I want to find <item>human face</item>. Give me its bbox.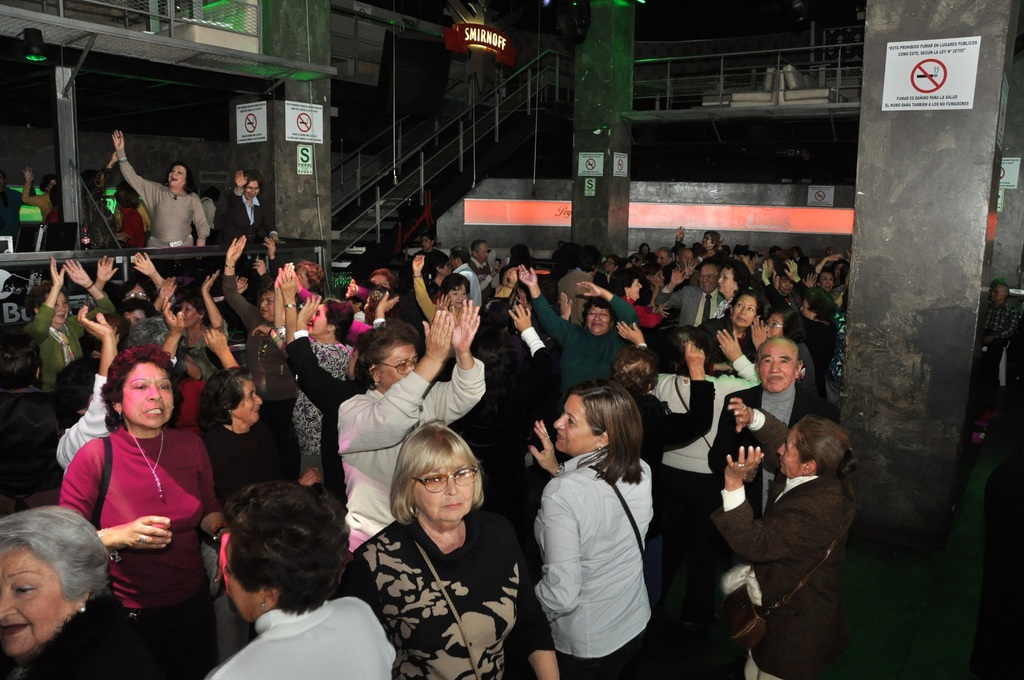
bbox(233, 381, 262, 421).
